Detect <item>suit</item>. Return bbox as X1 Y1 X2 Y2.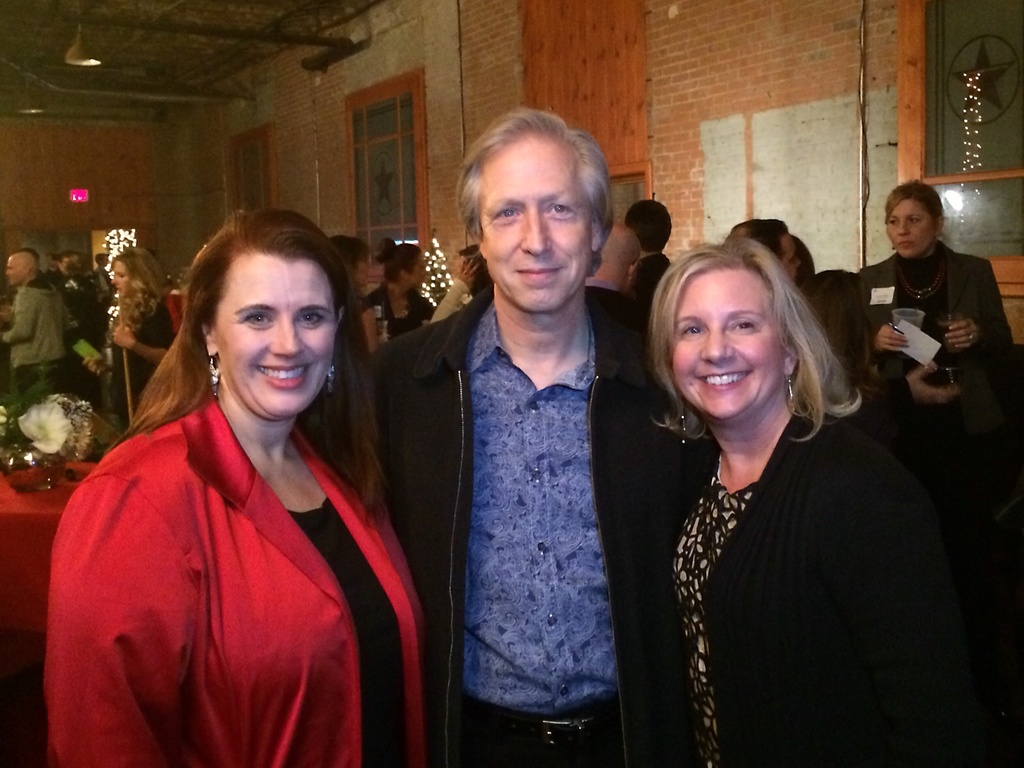
858 239 1013 387.
